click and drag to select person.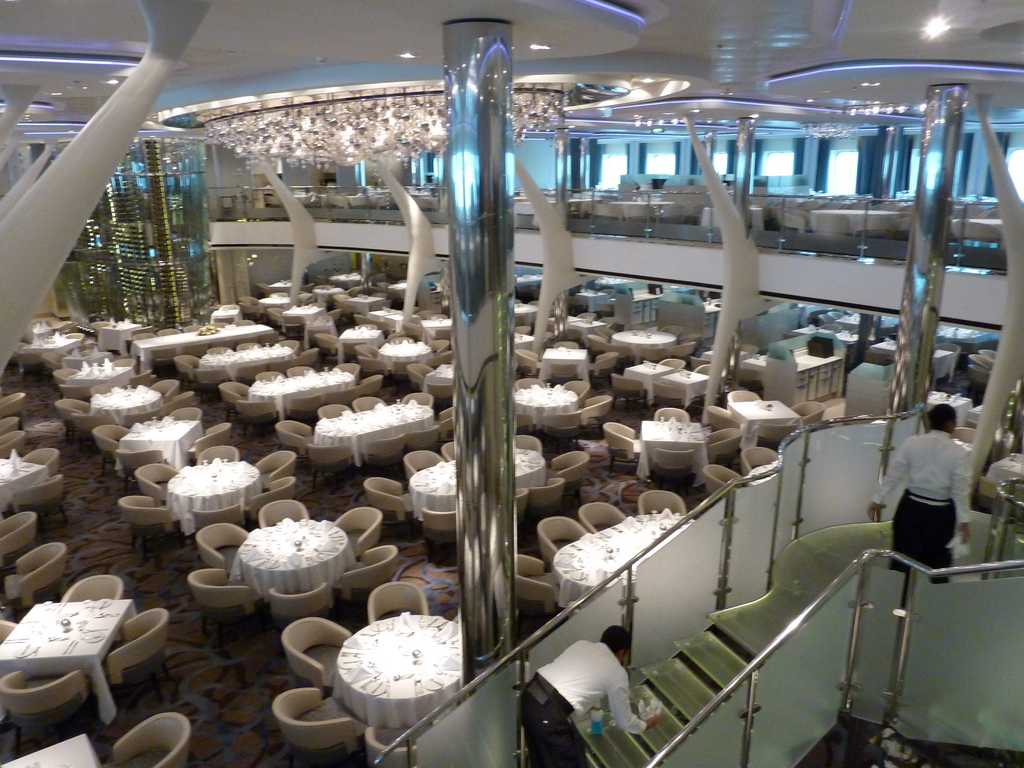
Selection: bbox(872, 399, 986, 602).
